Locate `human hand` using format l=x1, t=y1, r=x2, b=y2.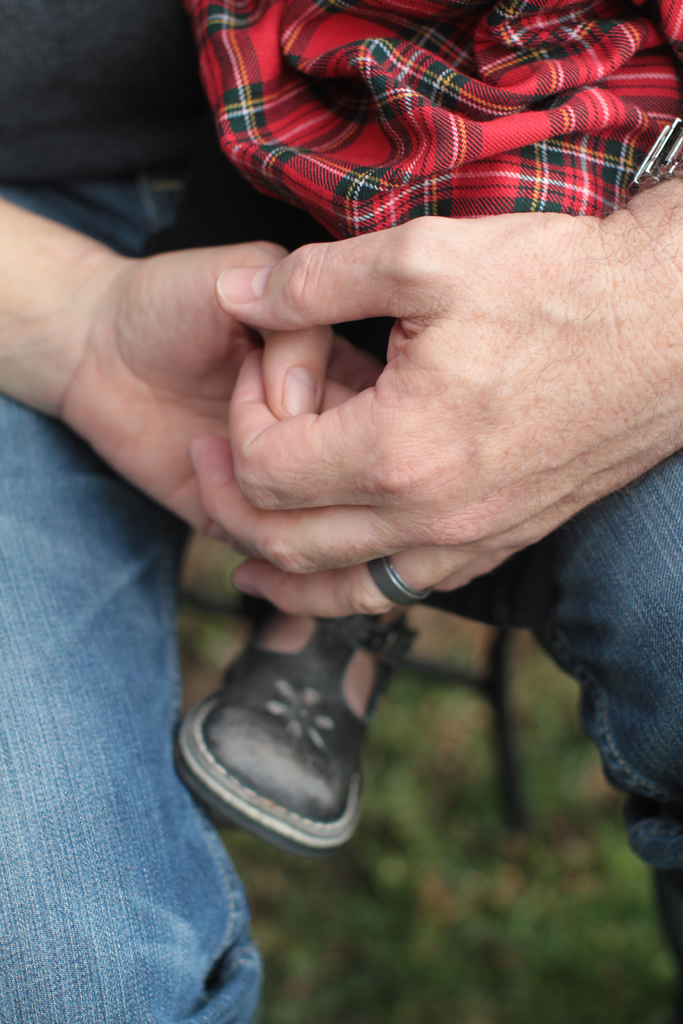
l=188, t=212, r=682, b=620.
